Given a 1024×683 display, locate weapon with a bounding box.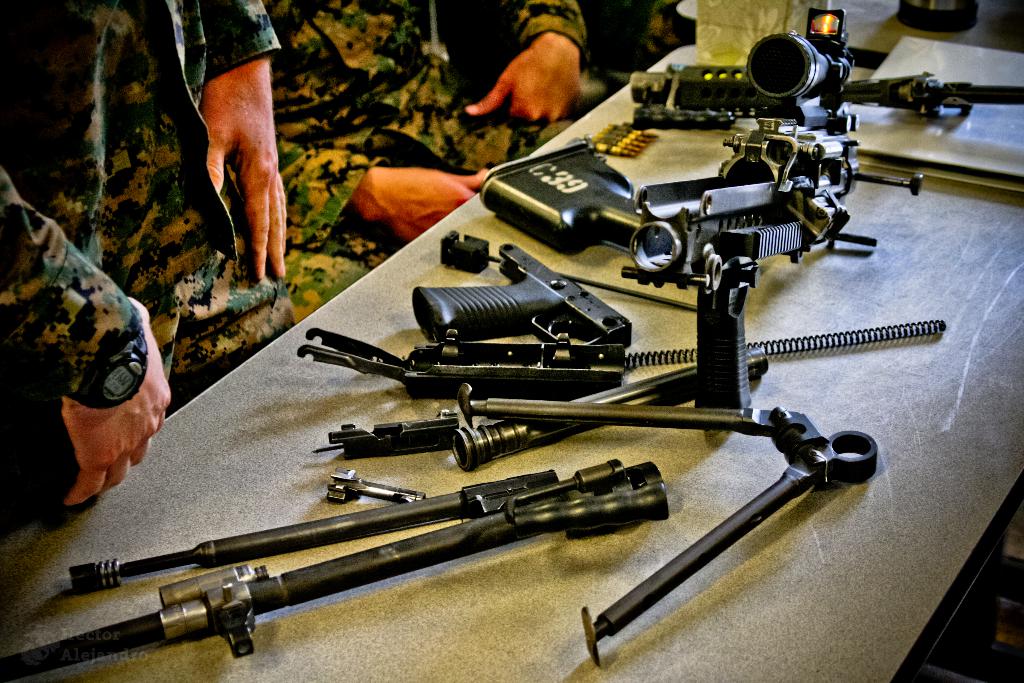
Located: [412, 240, 629, 347].
